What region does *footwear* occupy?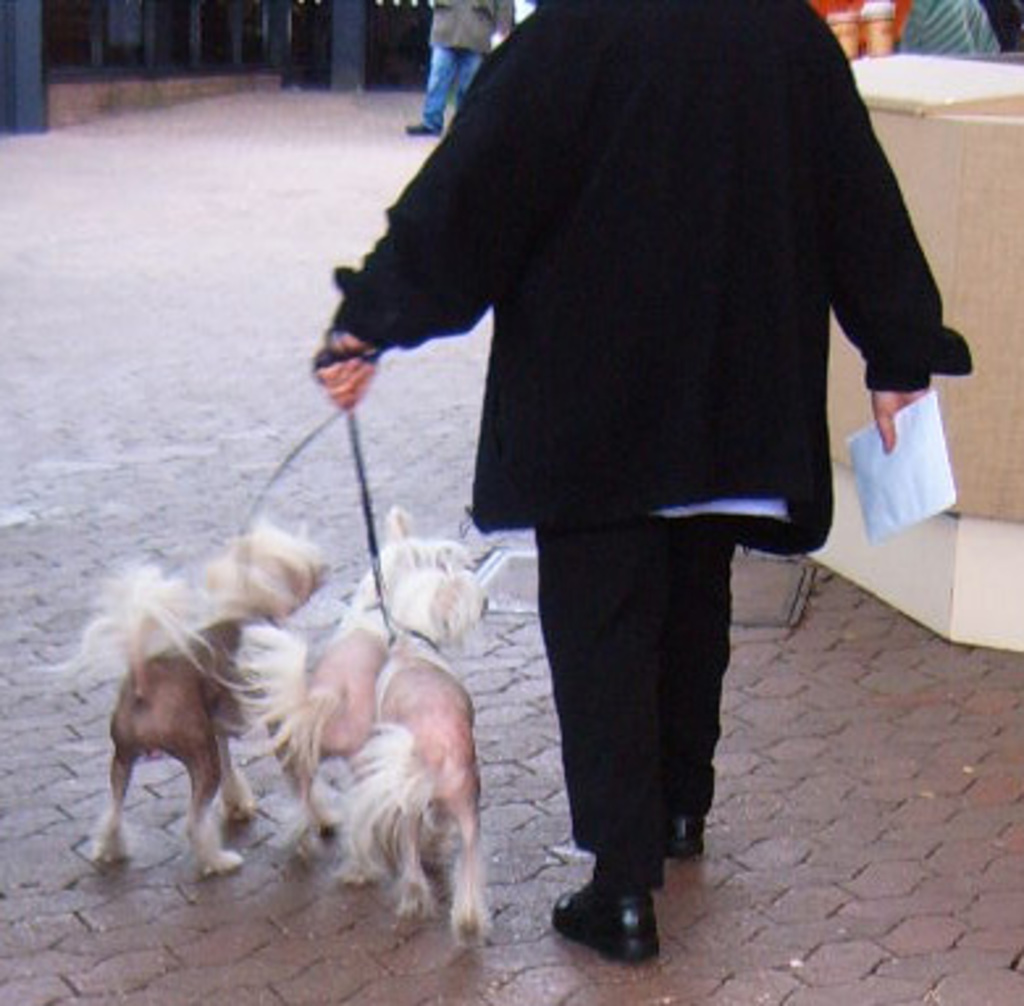
box(557, 862, 677, 969).
